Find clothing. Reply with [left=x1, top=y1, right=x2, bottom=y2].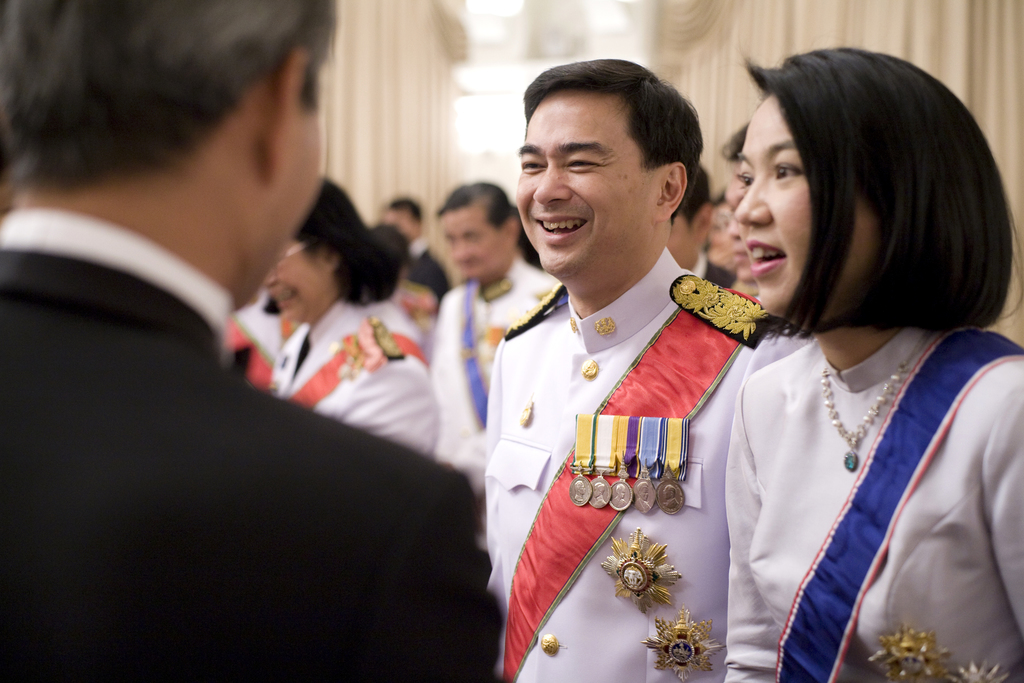
[left=723, top=319, right=1023, bottom=682].
